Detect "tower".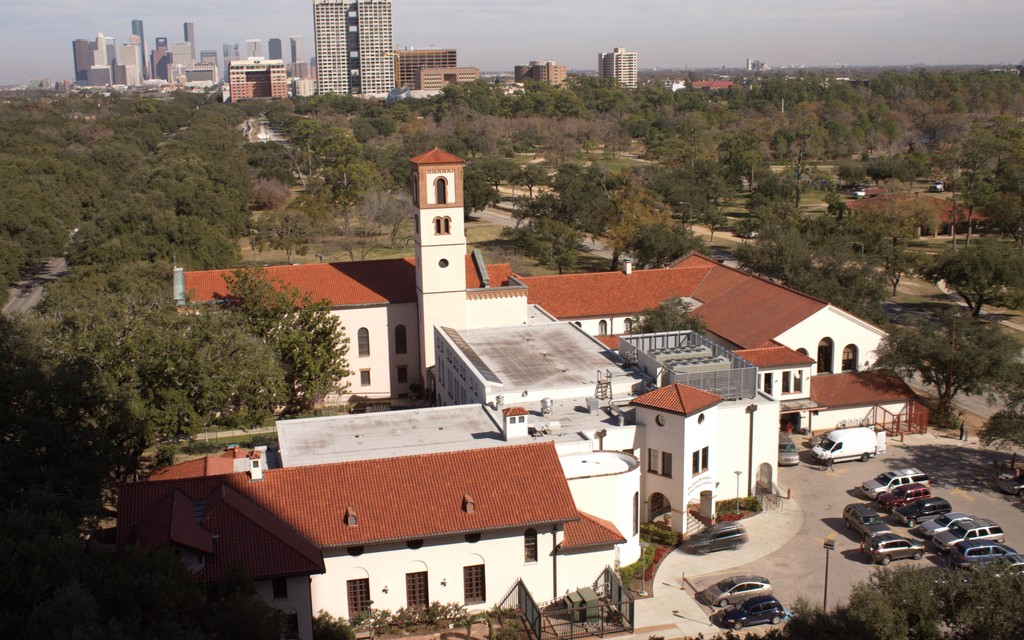
Detected at <region>402, 138, 470, 391</region>.
